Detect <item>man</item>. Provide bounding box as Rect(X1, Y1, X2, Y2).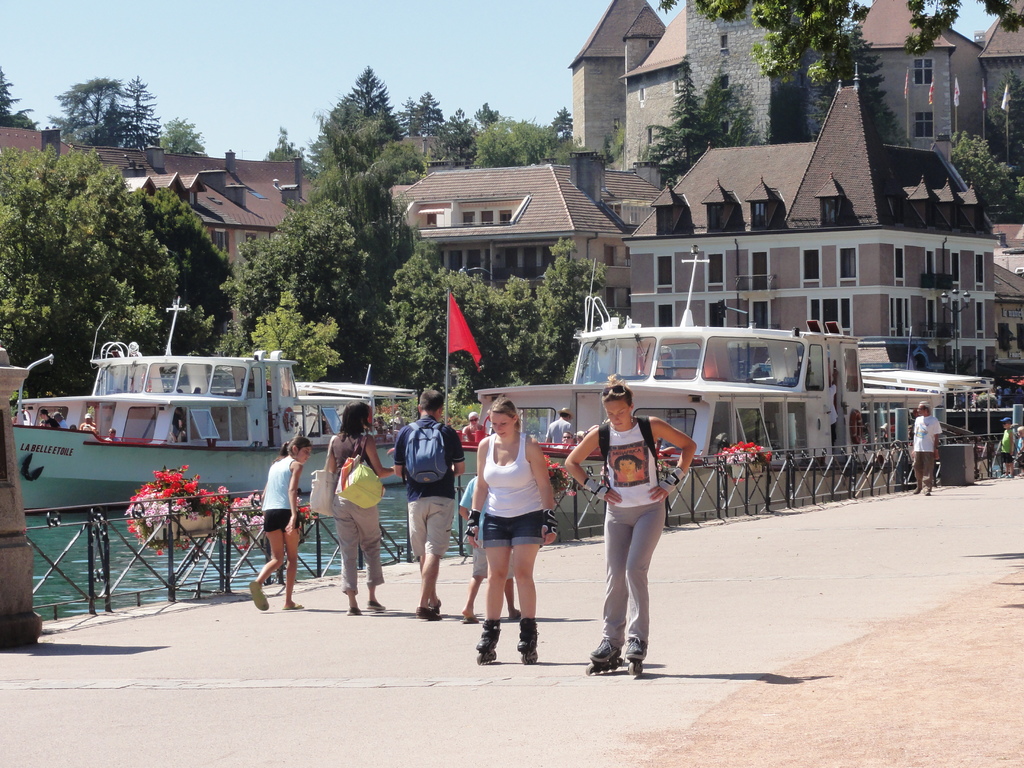
Rect(547, 406, 578, 450).
